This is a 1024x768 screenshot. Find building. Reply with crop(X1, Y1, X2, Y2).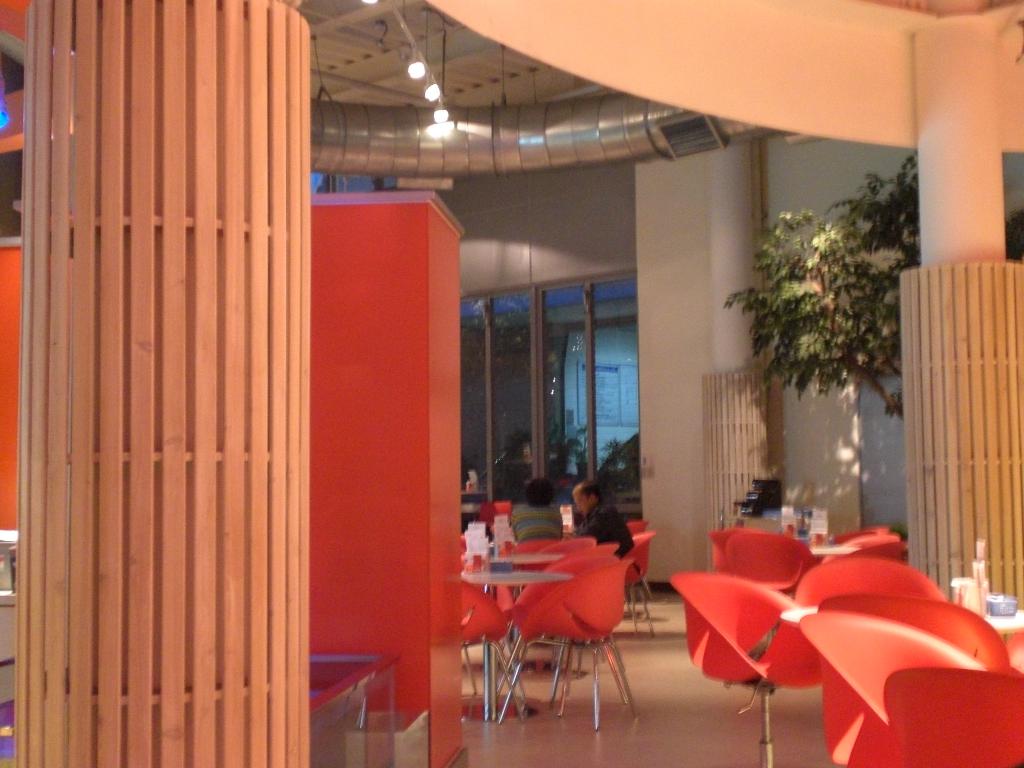
crop(0, 0, 1023, 767).
